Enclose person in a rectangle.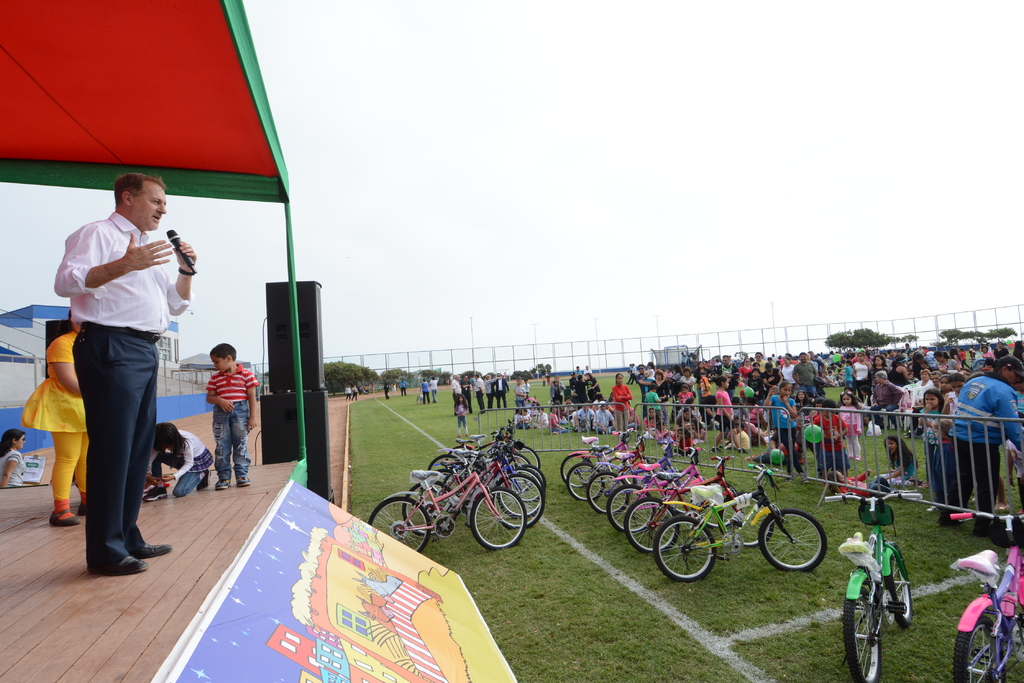
<box>44,154,189,572</box>.
